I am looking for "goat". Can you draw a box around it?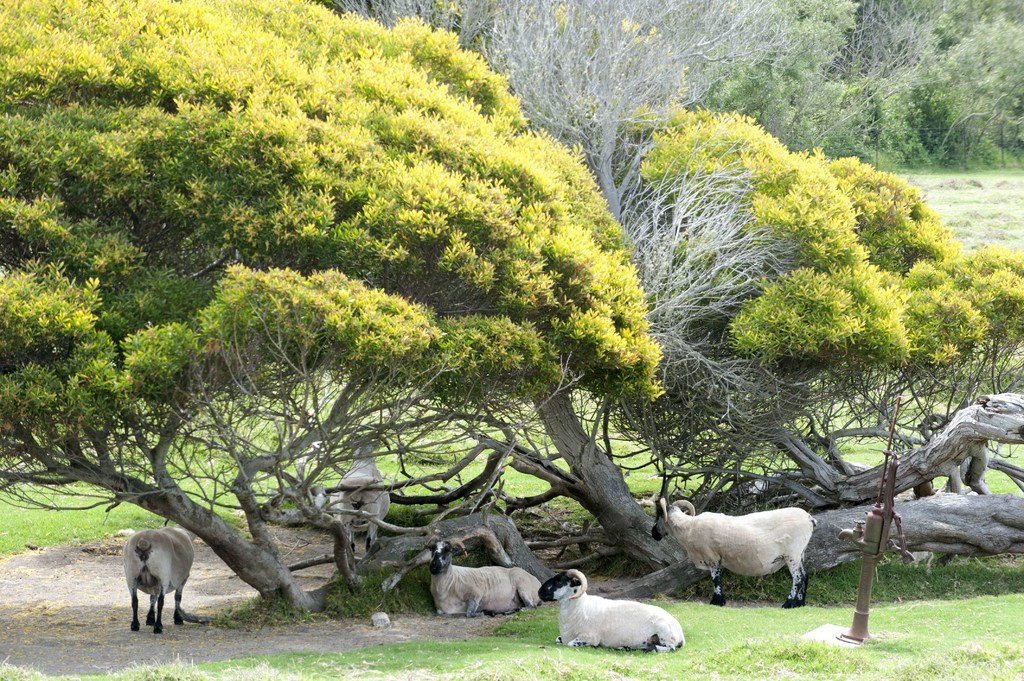
Sure, the bounding box is region(426, 532, 545, 619).
